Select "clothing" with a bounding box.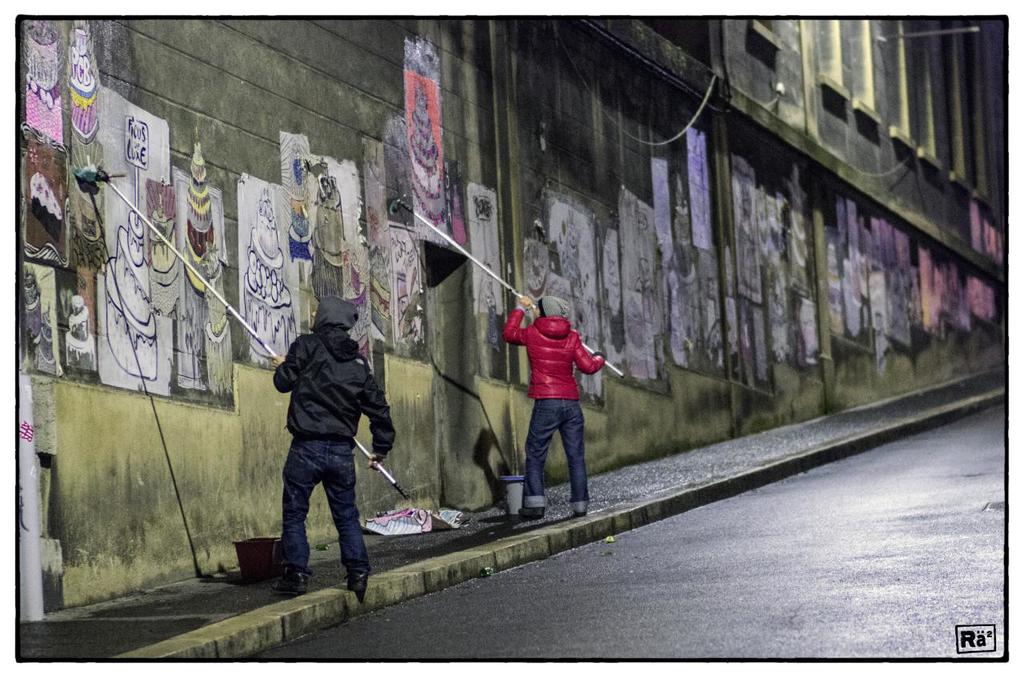
bbox=[278, 330, 392, 582].
